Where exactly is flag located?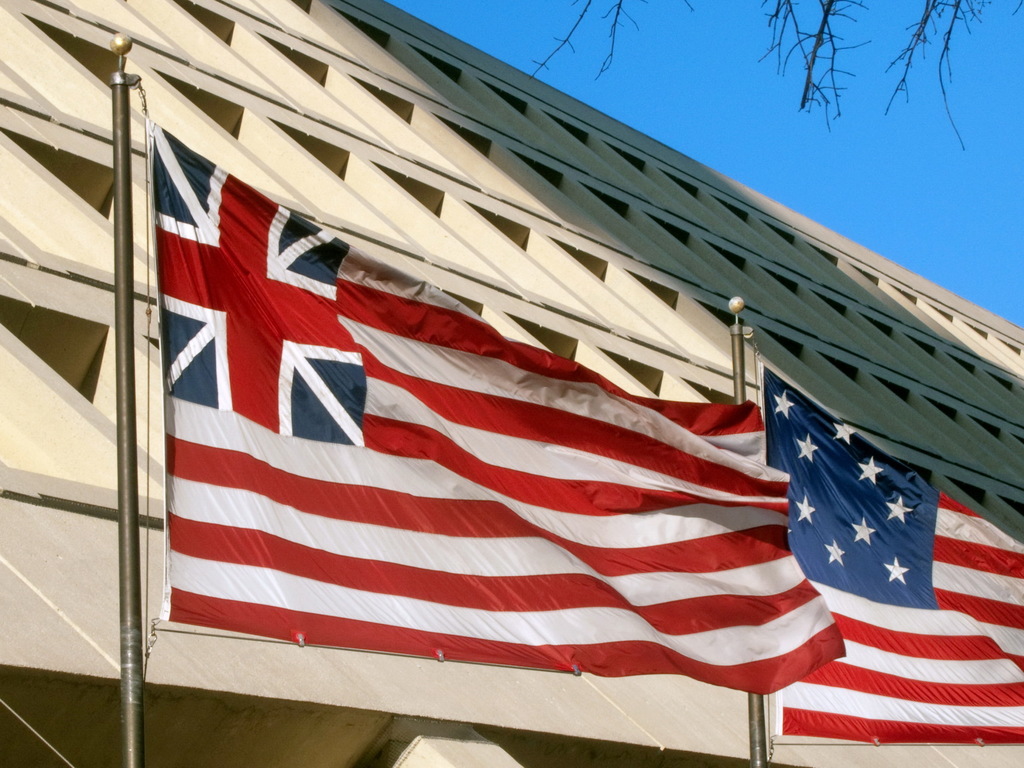
Its bounding box is (x1=147, y1=113, x2=848, y2=700).
